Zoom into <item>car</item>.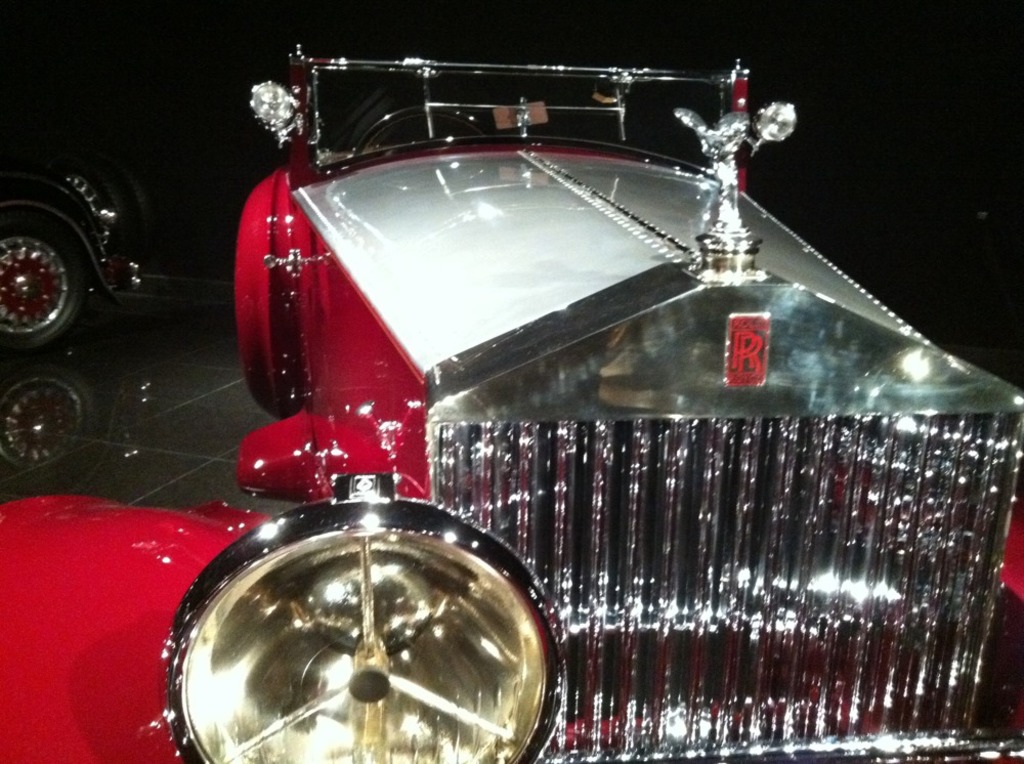
Zoom target: select_region(0, 145, 136, 346).
